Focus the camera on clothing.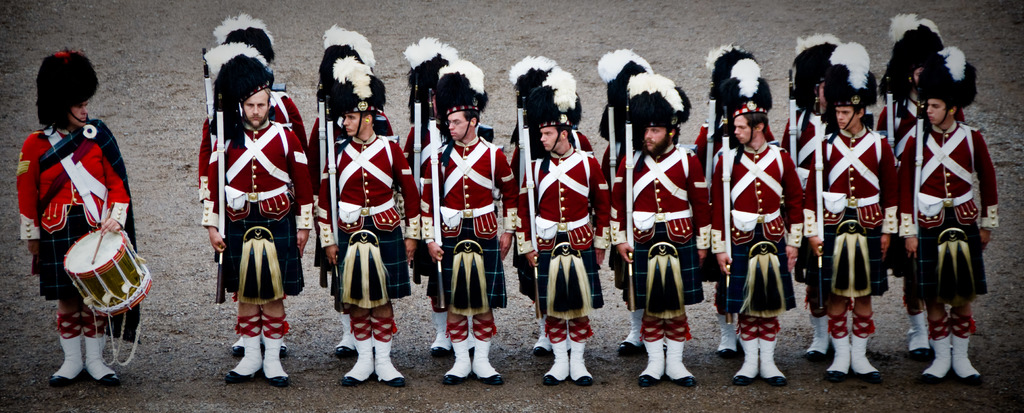
Focus region: locate(202, 113, 309, 306).
